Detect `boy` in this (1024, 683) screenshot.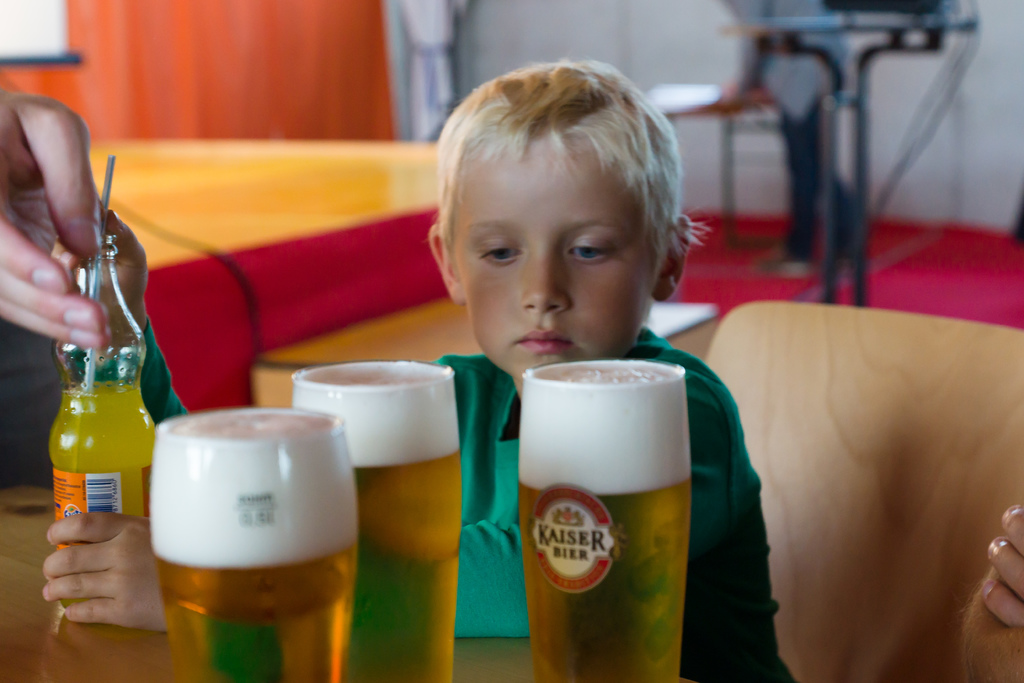
Detection: [234, 94, 870, 567].
